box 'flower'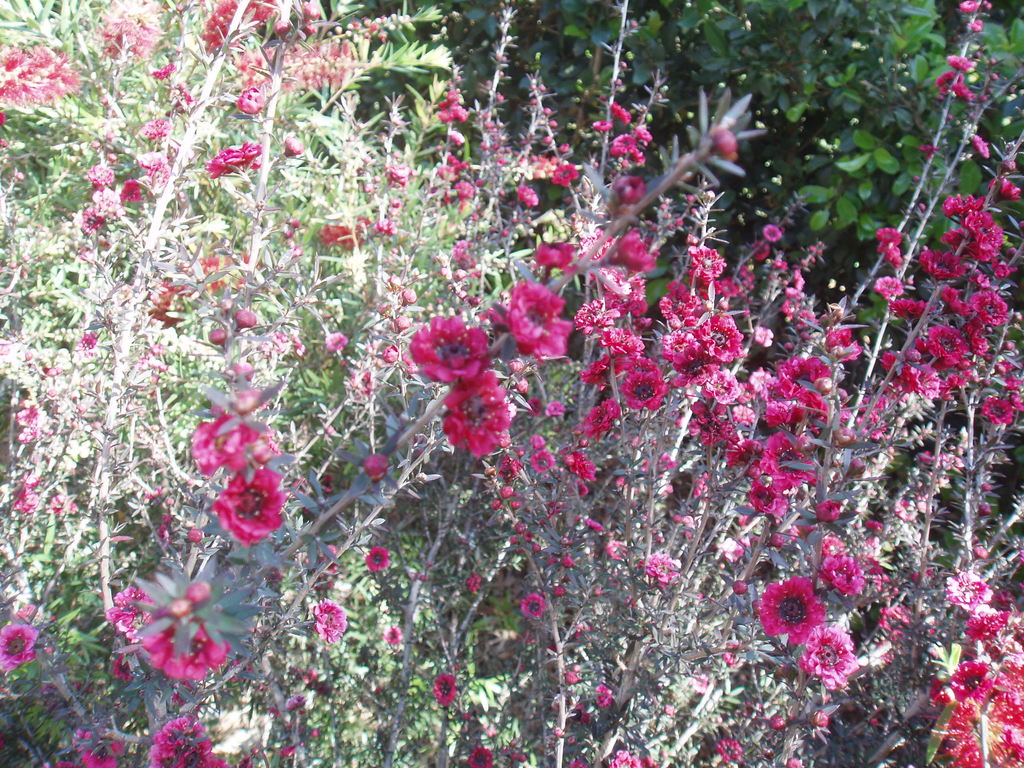
519:597:545:614
